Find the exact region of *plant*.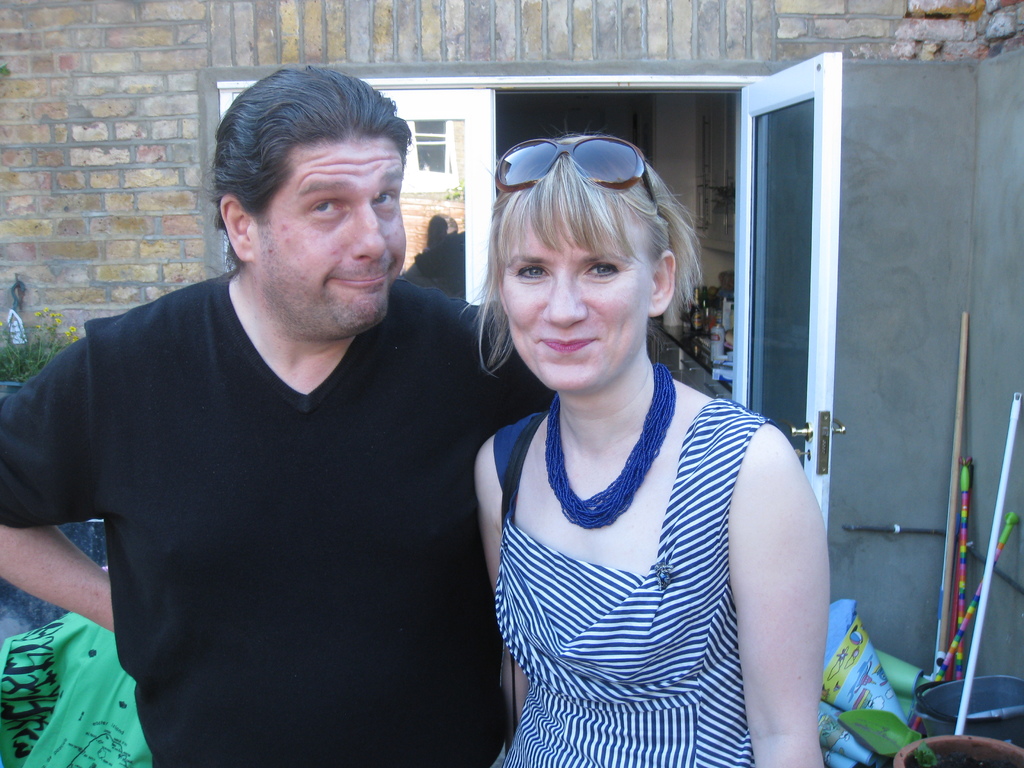
Exact region: x1=0, y1=307, x2=87, y2=378.
